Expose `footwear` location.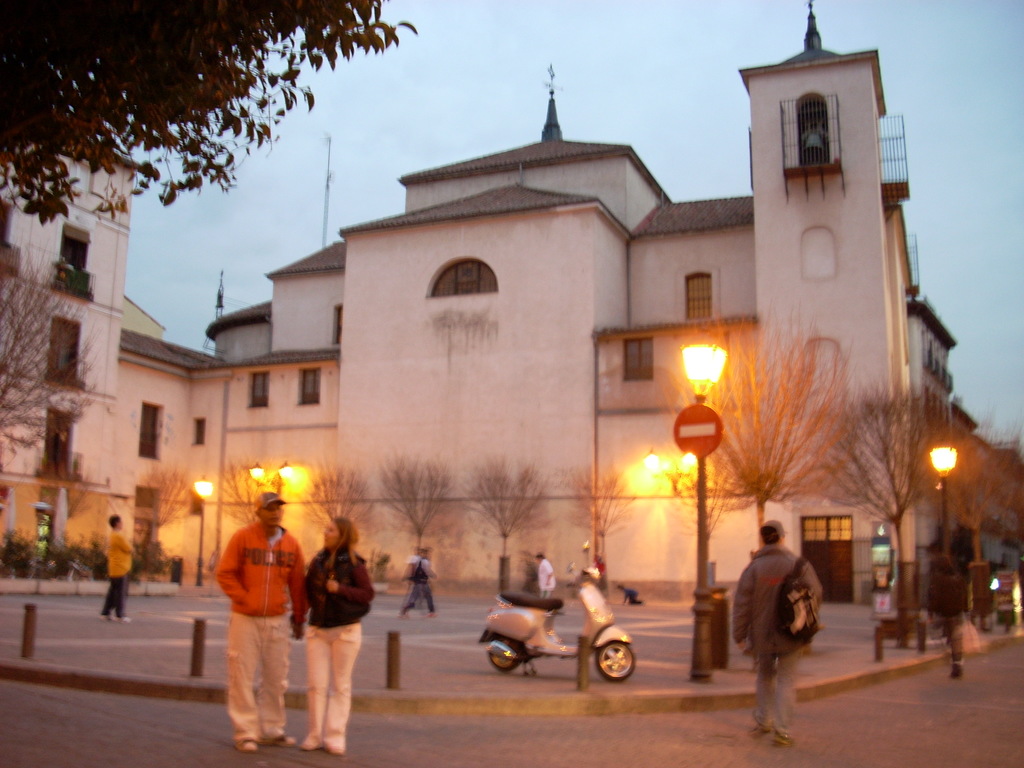
Exposed at detection(773, 724, 793, 745).
